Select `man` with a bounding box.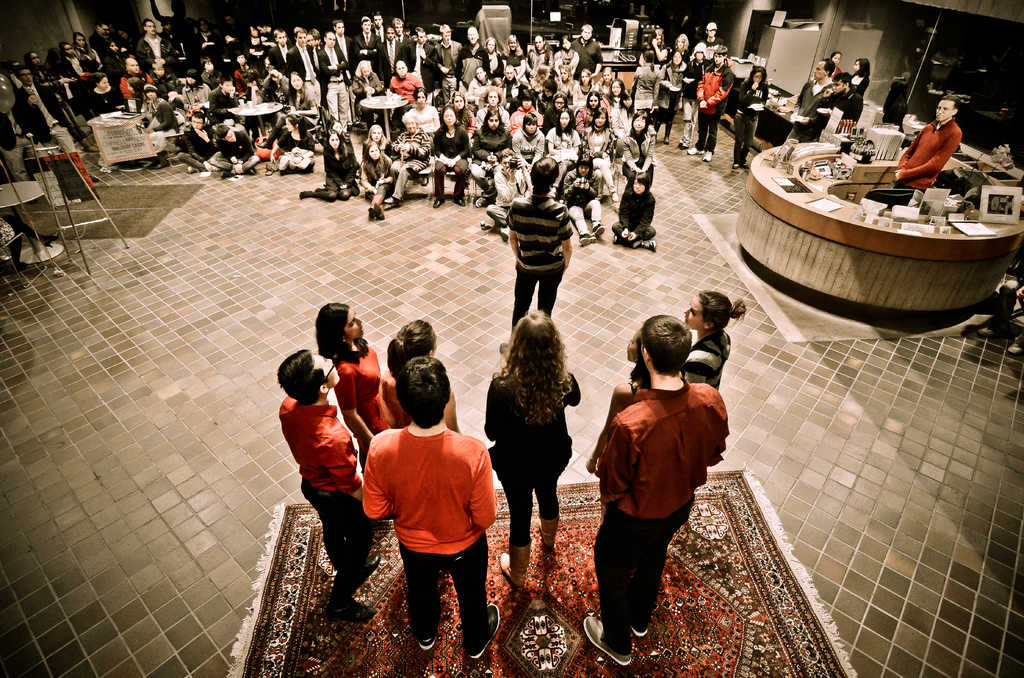
crop(457, 26, 492, 95).
